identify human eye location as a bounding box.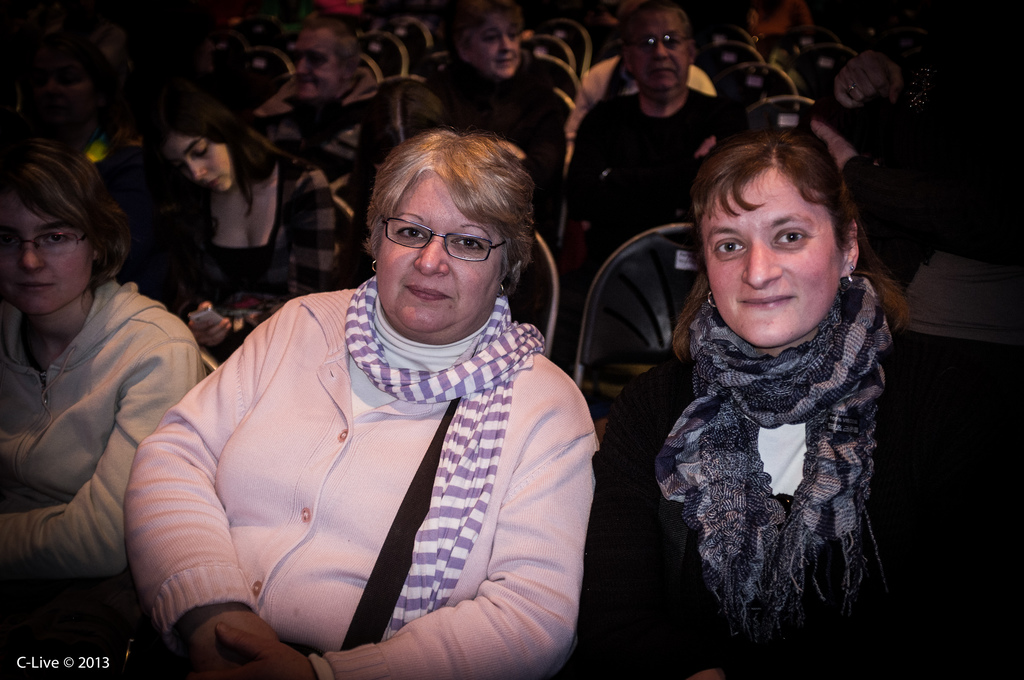
(x1=43, y1=231, x2=73, y2=250).
